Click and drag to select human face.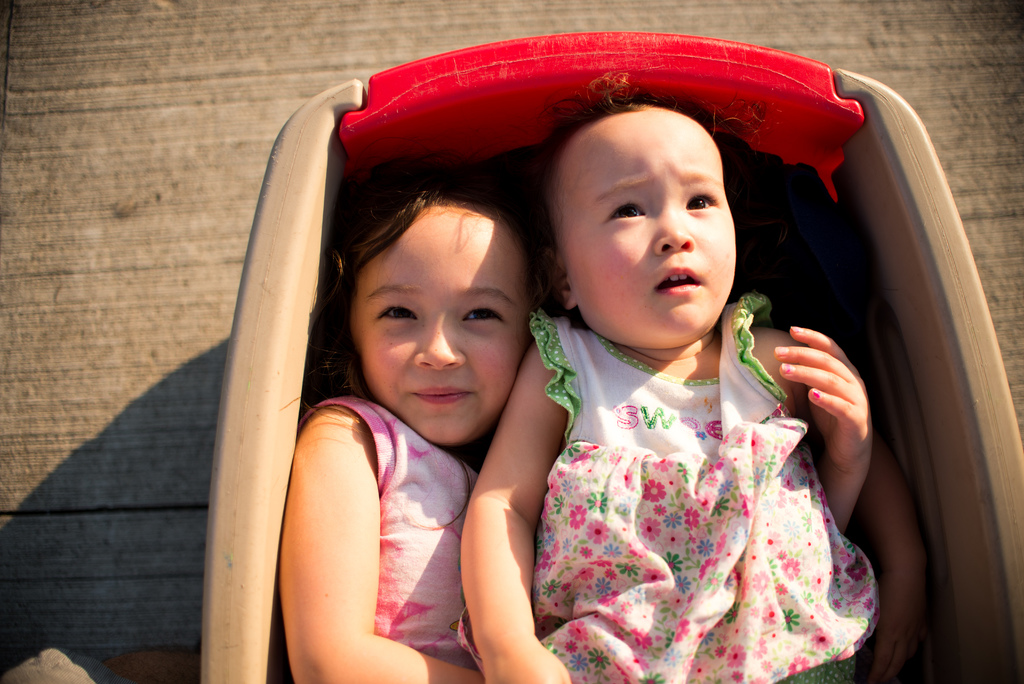
Selection: bbox=(354, 213, 535, 444).
